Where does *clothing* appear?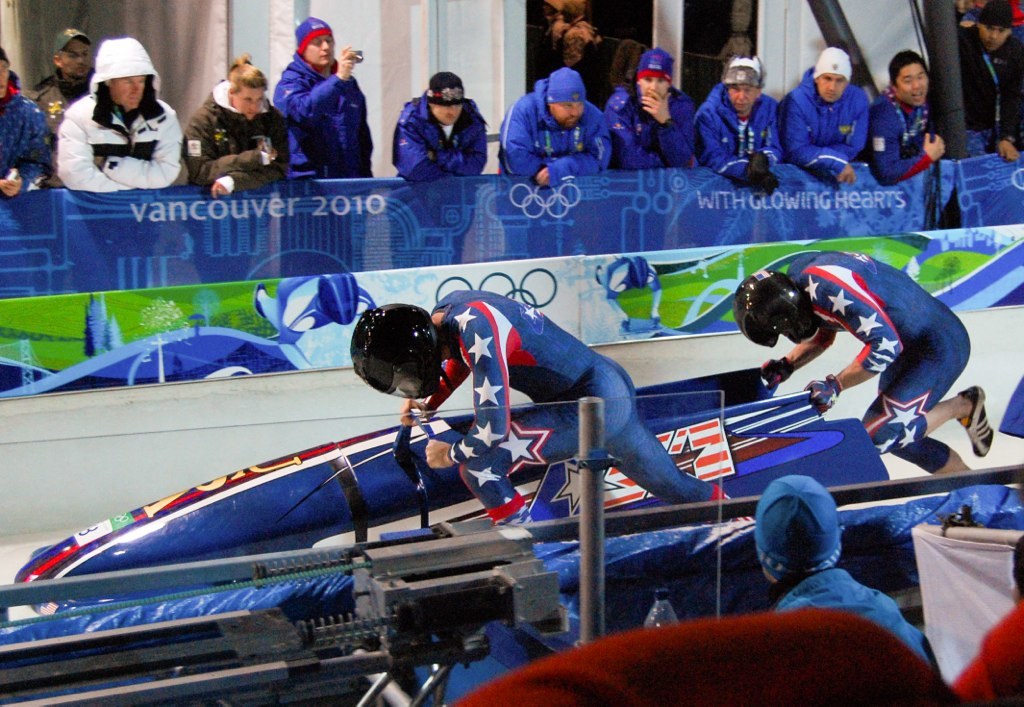
Appears at bbox(602, 81, 696, 174).
